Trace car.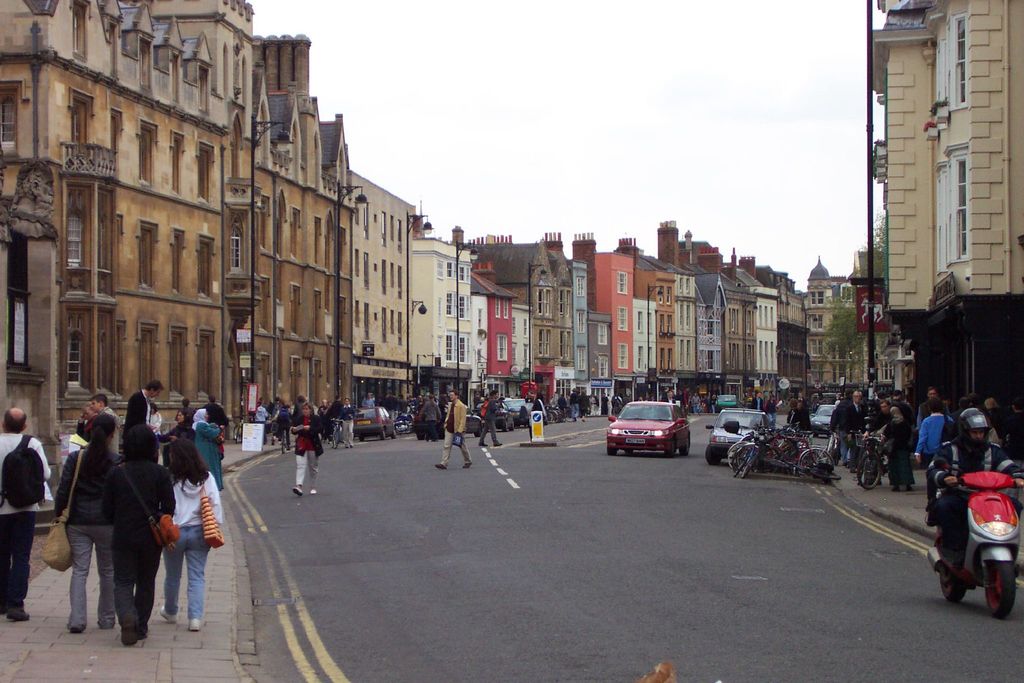
Traced to (left=705, top=409, right=765, bottom=462).
